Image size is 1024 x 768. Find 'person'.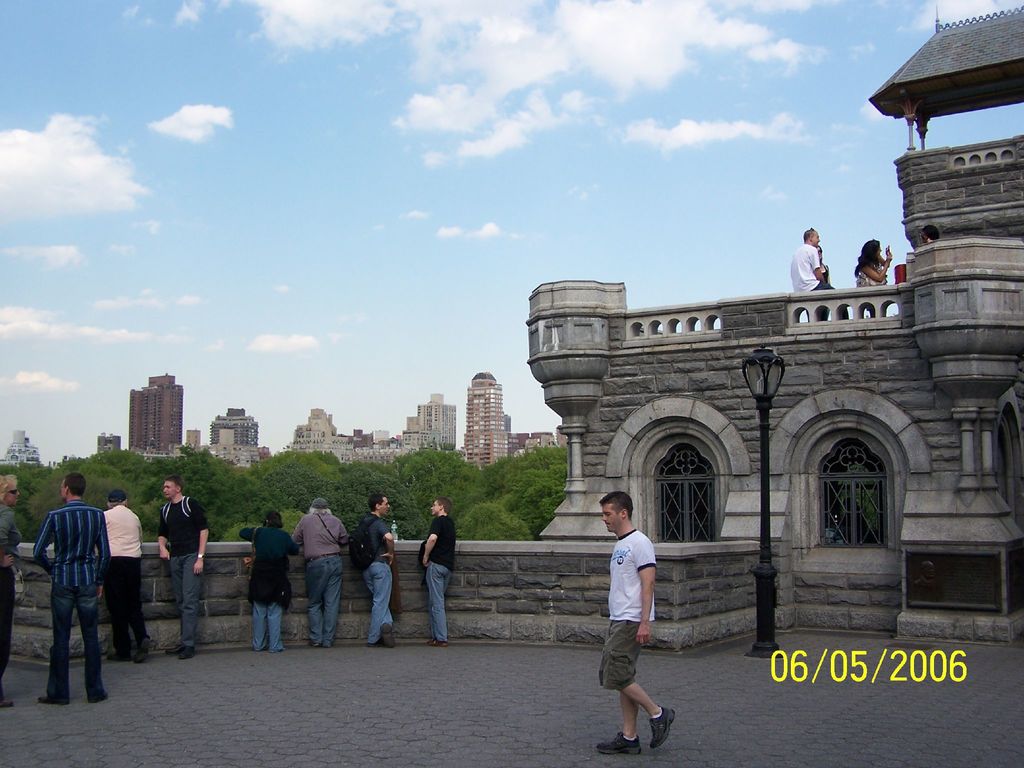
(851, 241, 892, 319).
